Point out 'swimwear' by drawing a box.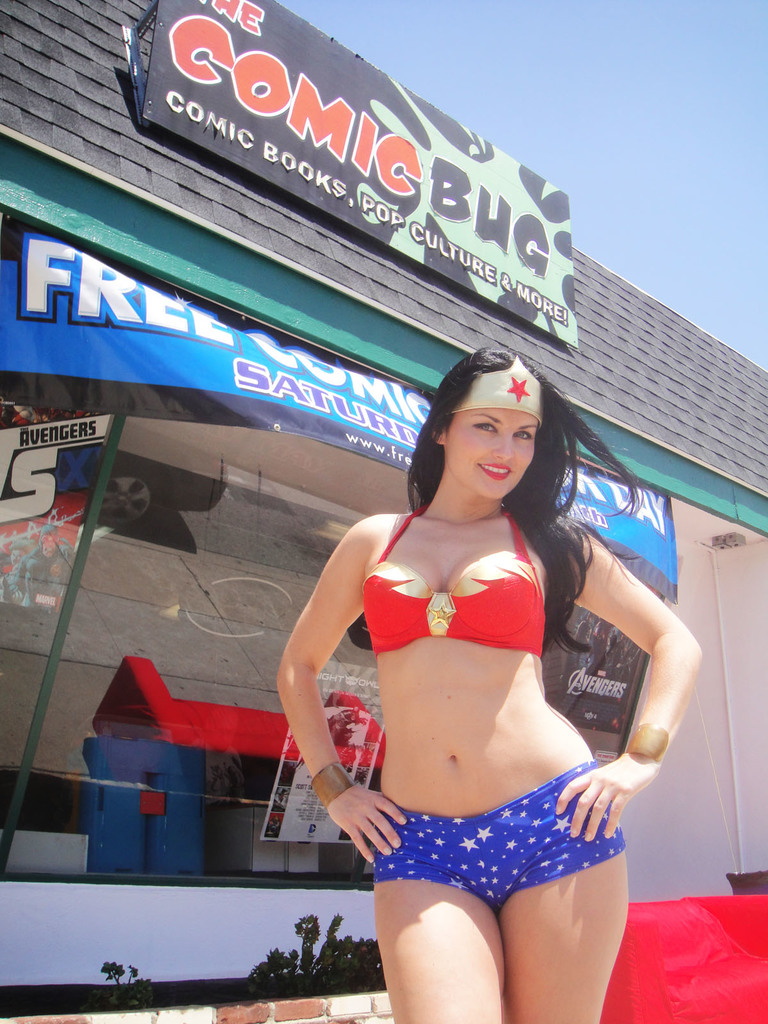
x1=349, y1=744, x2=630, y2=917.
